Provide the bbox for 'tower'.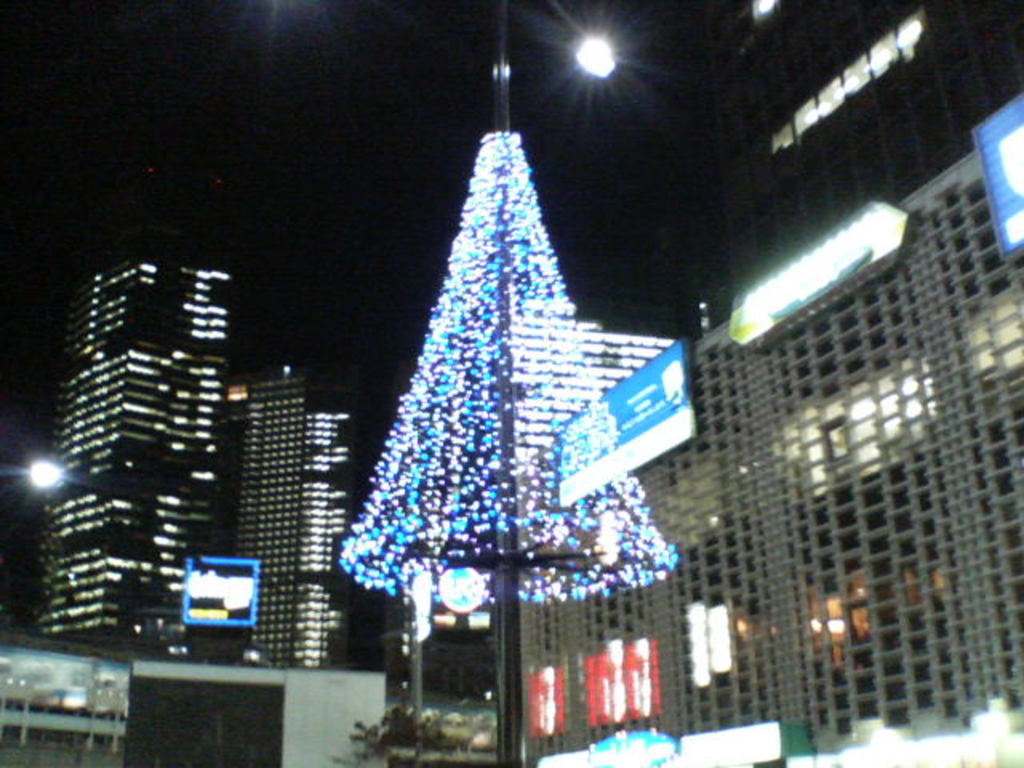
[715, 0, 1013, 766].
